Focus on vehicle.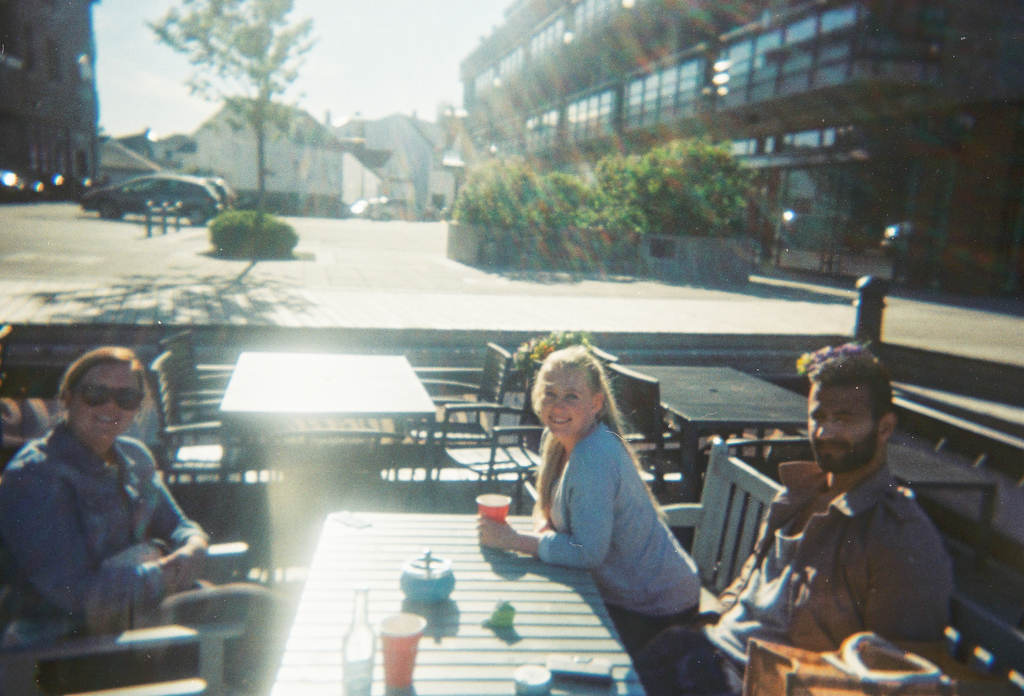
Focused at box=[129, 166, 237, 216].
